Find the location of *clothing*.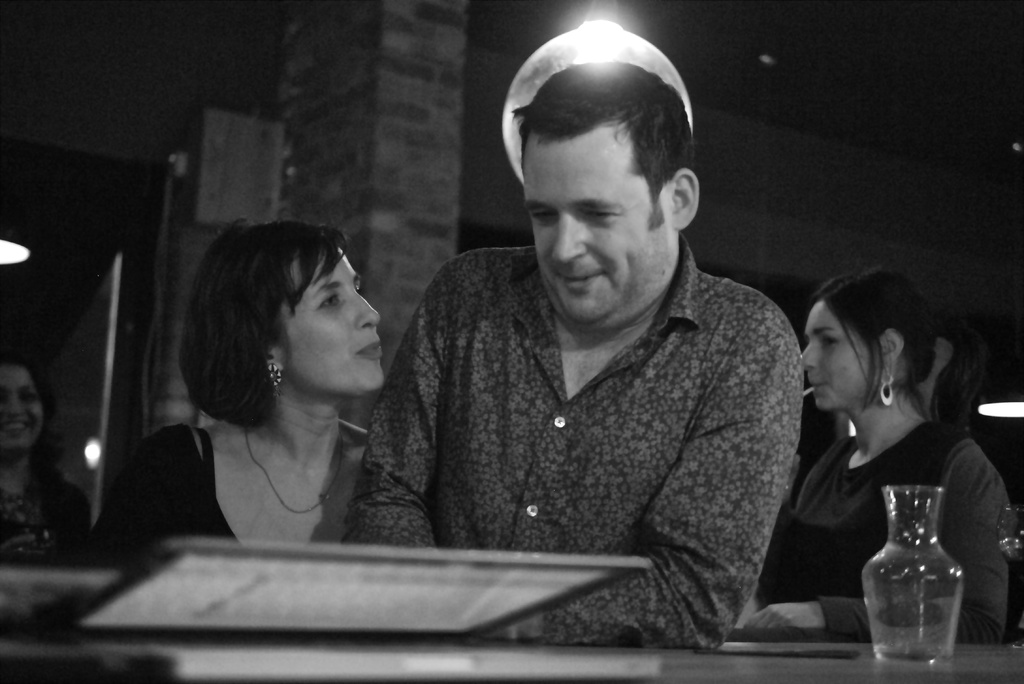
Location: [x1=340, y1=235, x2=829, y2=635].
